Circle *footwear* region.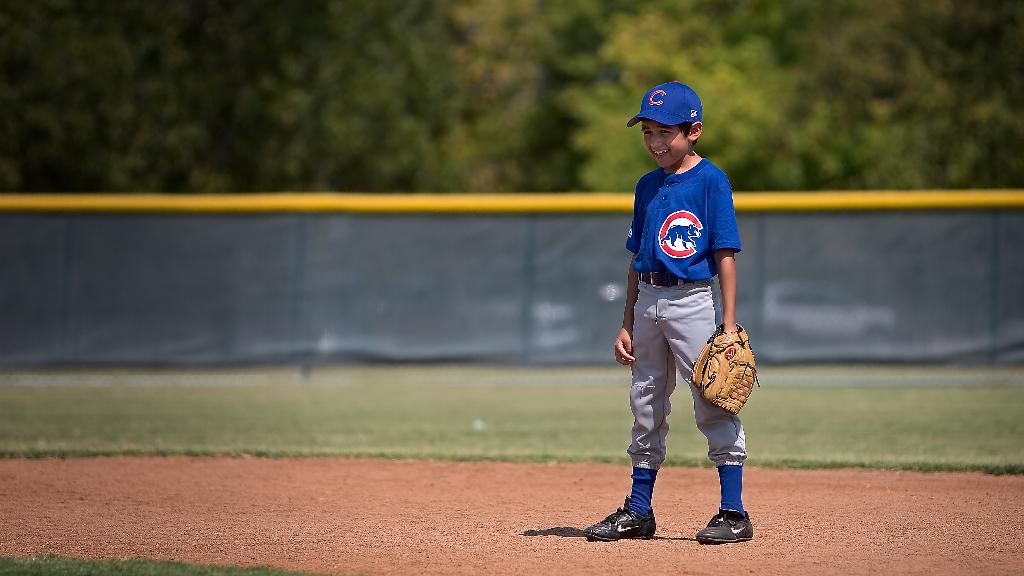
Region: (left=580, top=492, right=657, bottom=538).
